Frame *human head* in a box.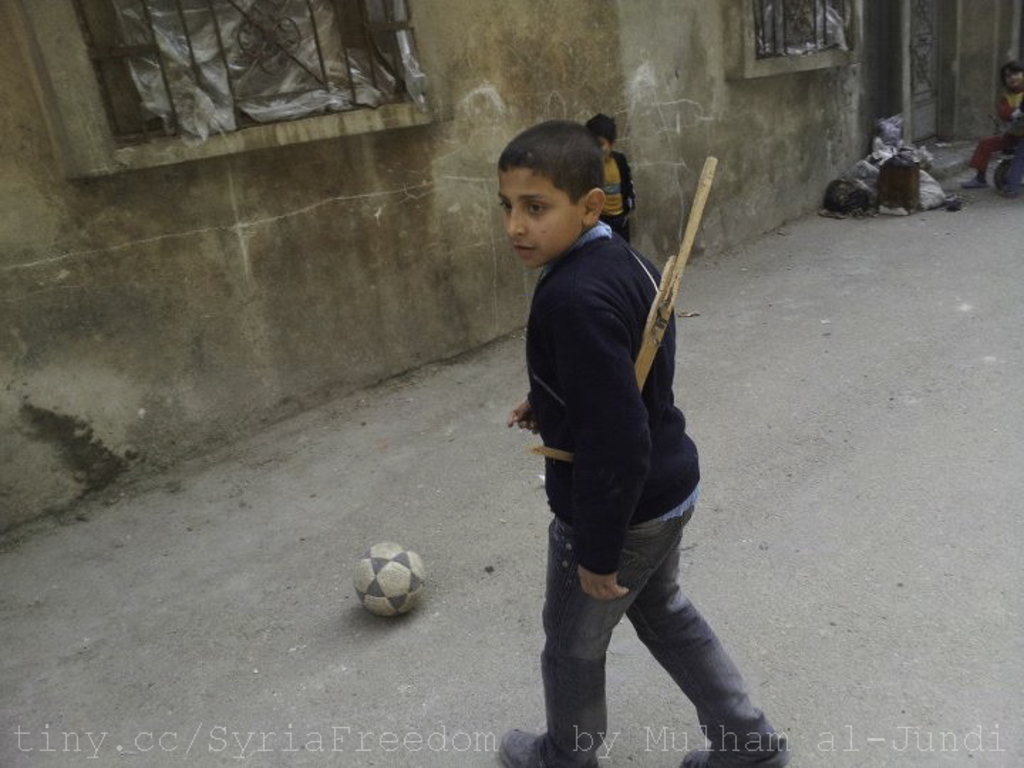
(x1=587, y1=114, x2=617, y2=158).
